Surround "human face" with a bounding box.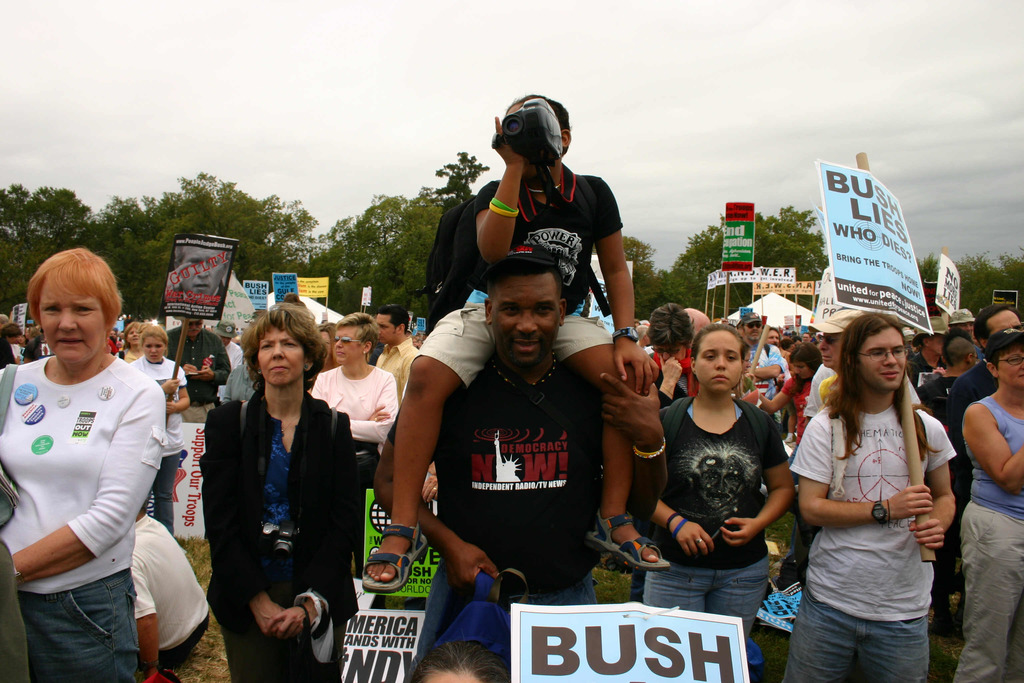
rect(38, 273, 106, 363).
